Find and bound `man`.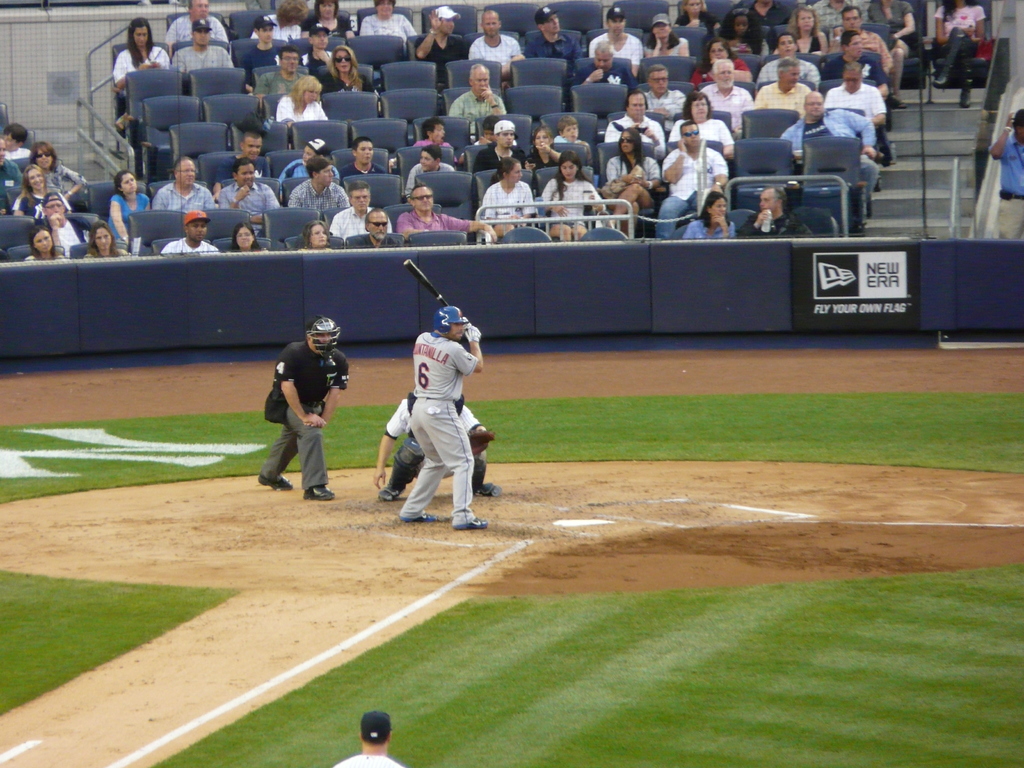
Bound: [left=835, top=3, right=905, bottom=108].
